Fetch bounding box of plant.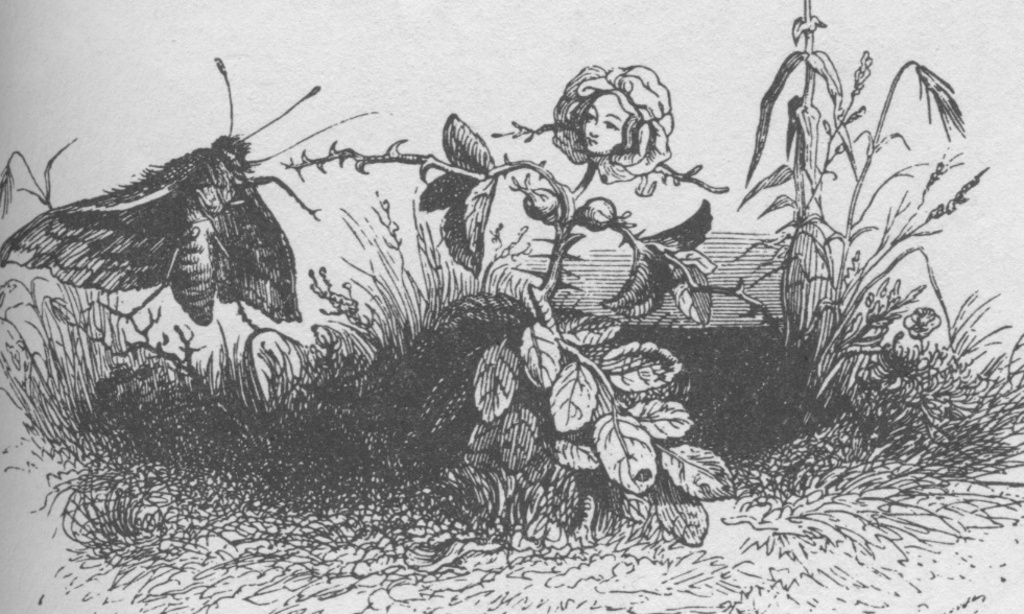
Bbox: pyautogui.locateOnScreen(282, 61, 733, 551).
